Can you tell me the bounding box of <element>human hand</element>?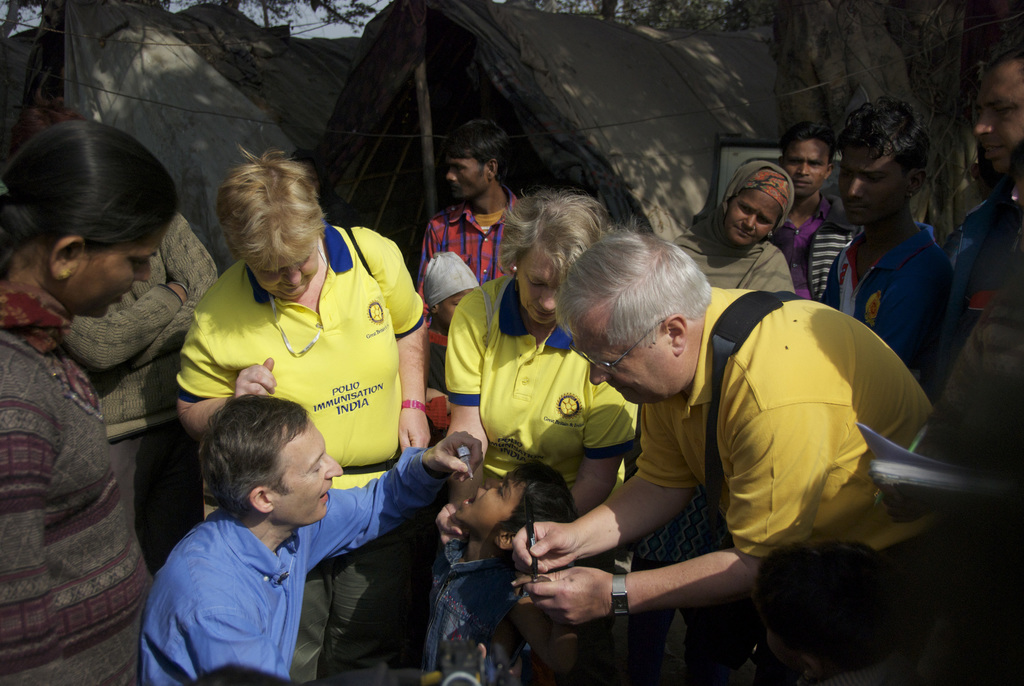
locate(524, 565, 611, 625).
